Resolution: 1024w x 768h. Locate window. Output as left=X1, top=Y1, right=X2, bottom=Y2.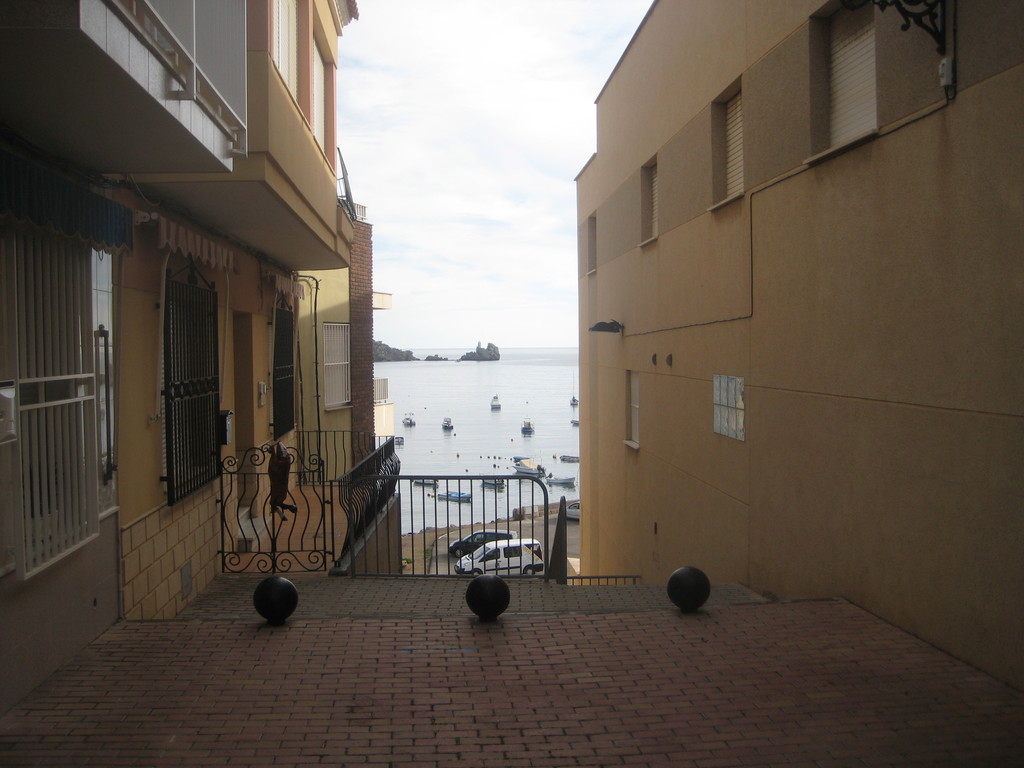
left=636, top=157, right=661, bottom=241.
